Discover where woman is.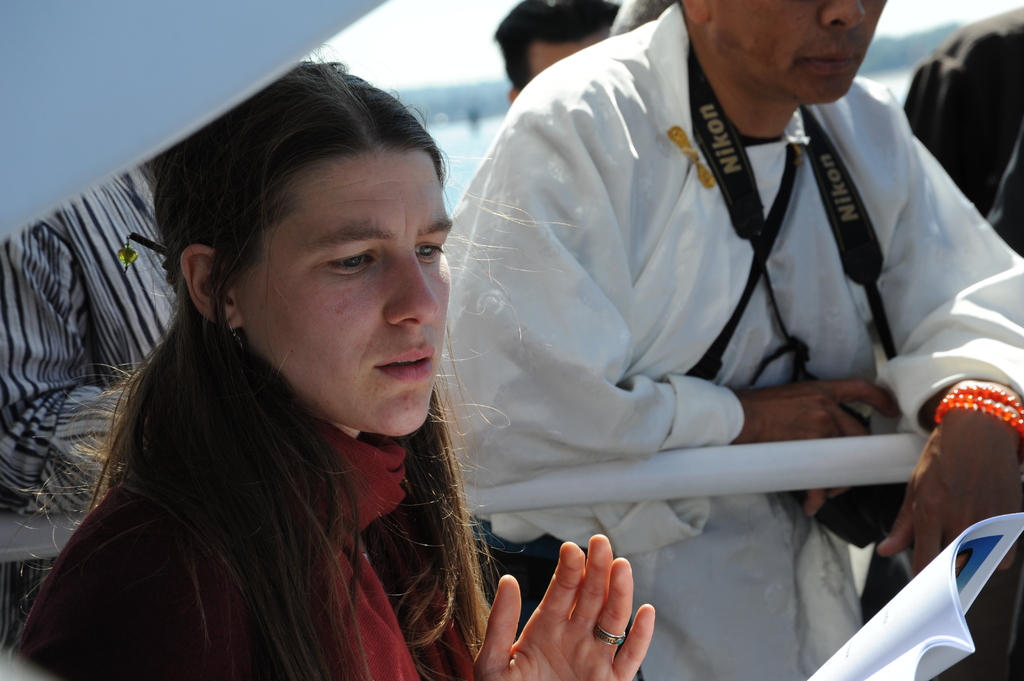
Discovered at crop(31, 63, 535, 680).
